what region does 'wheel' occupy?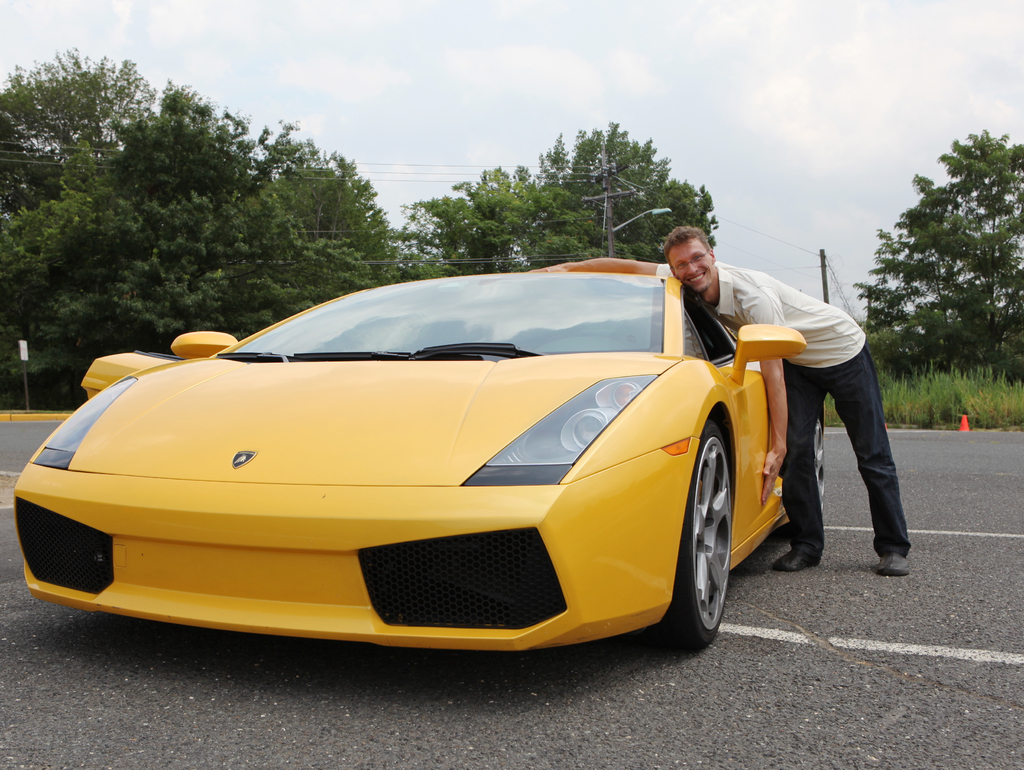
{"x1": 813, "y1": 409, "x2": 827, "y2": 511}.
